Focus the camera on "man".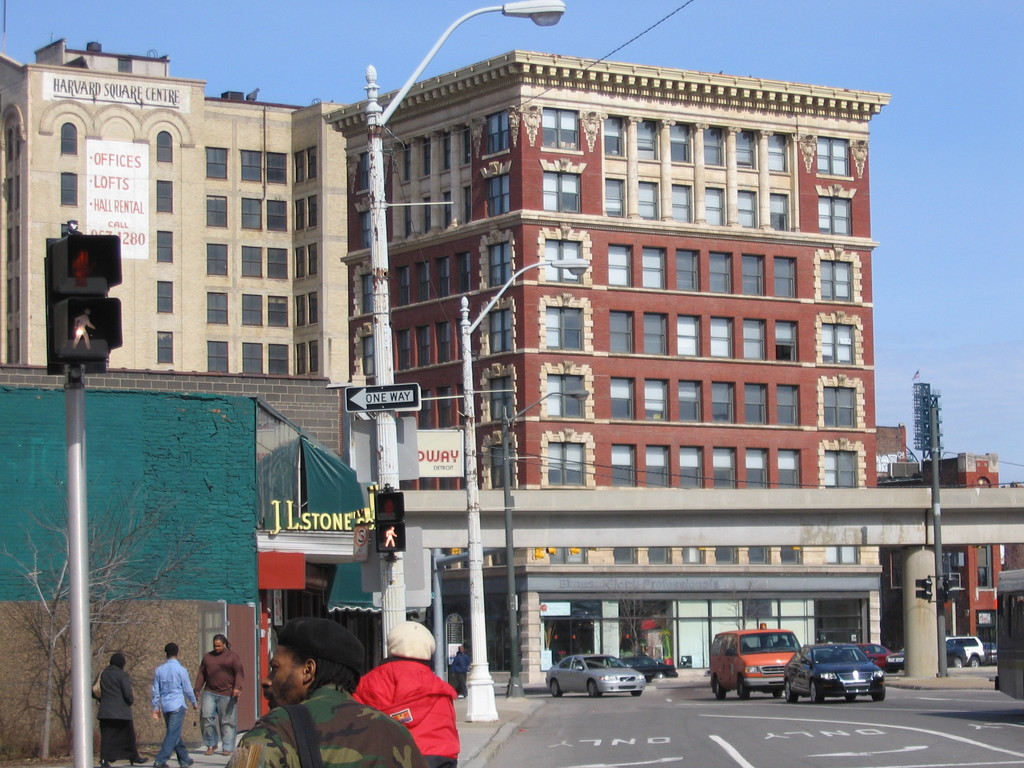
Focus region: bbox=(352, 617, 456, 767).
